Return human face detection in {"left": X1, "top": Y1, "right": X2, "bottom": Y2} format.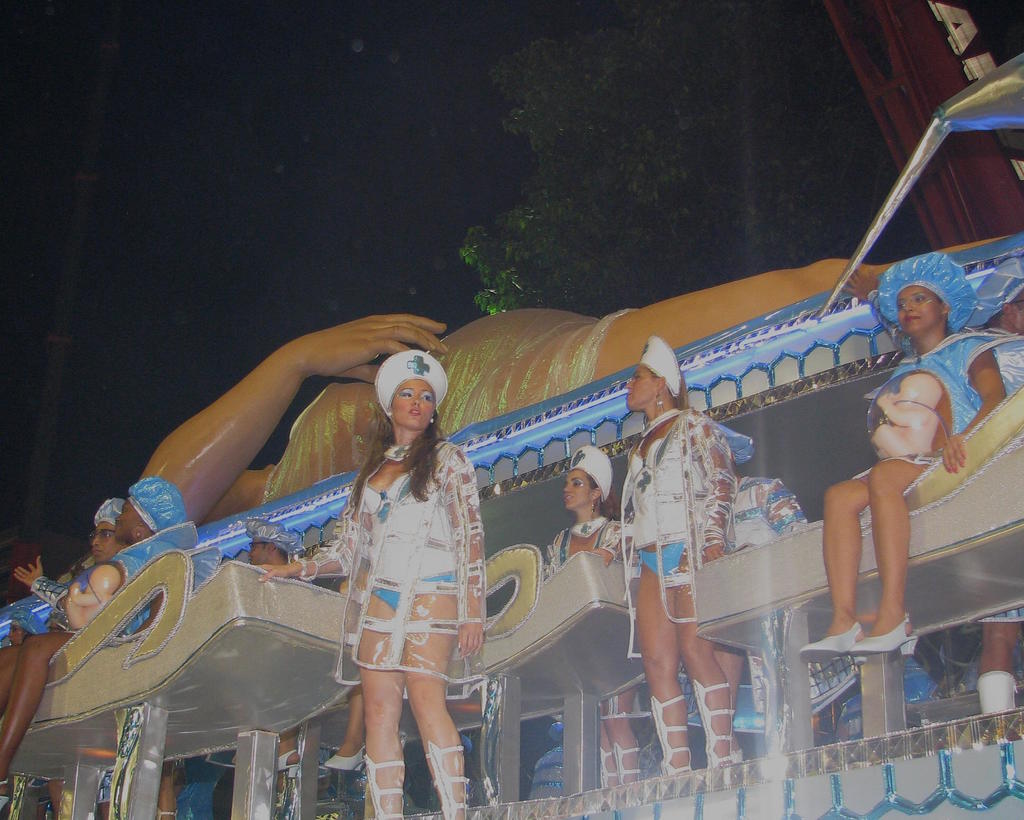
{"left": 89, "top": 517, "right": 117, "bottom": 567}.
